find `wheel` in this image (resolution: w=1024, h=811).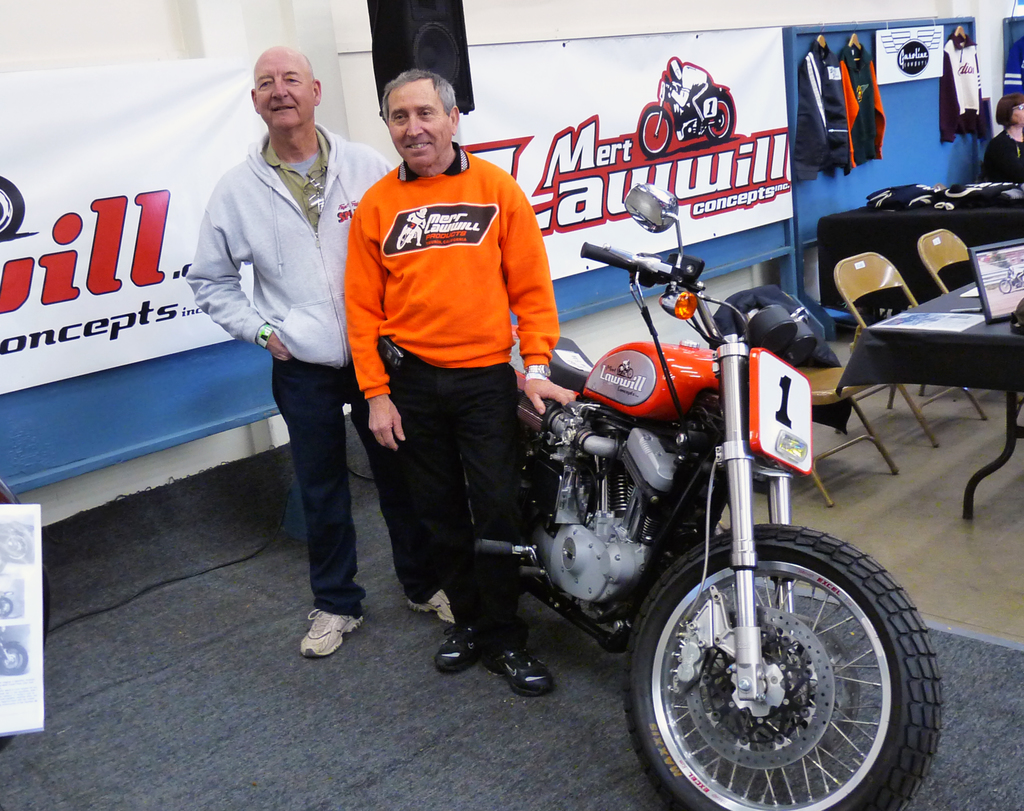
crop(631, 537, 932, 808).
